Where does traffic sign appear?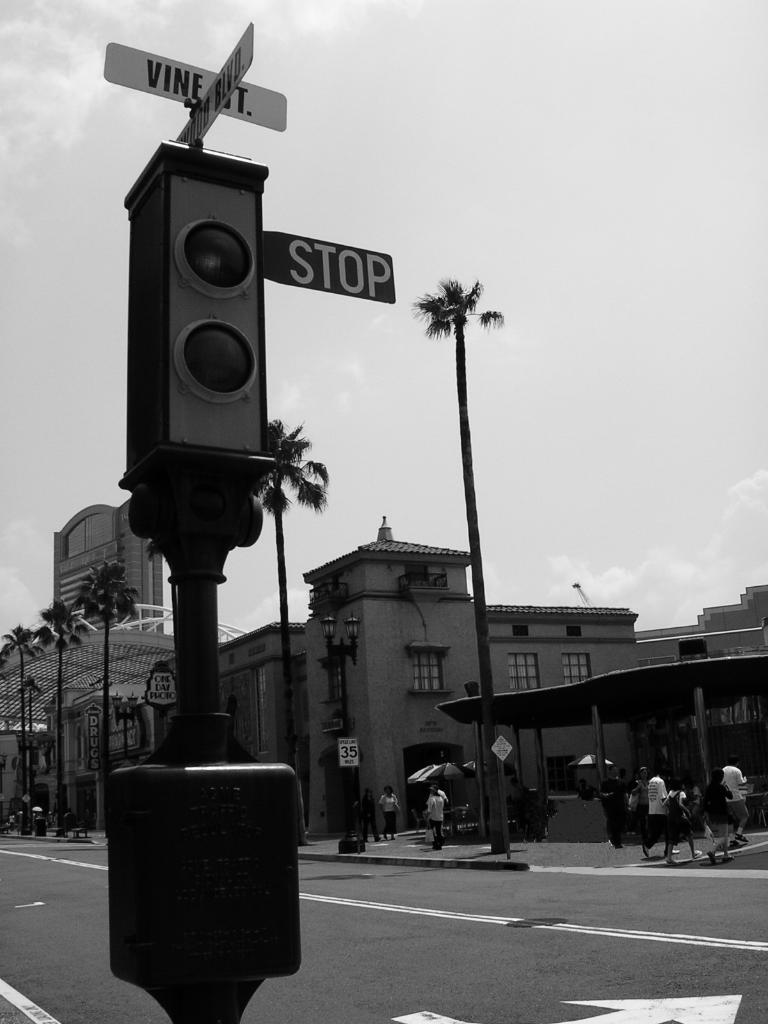
Appears at 330, 736, 361, 772.
